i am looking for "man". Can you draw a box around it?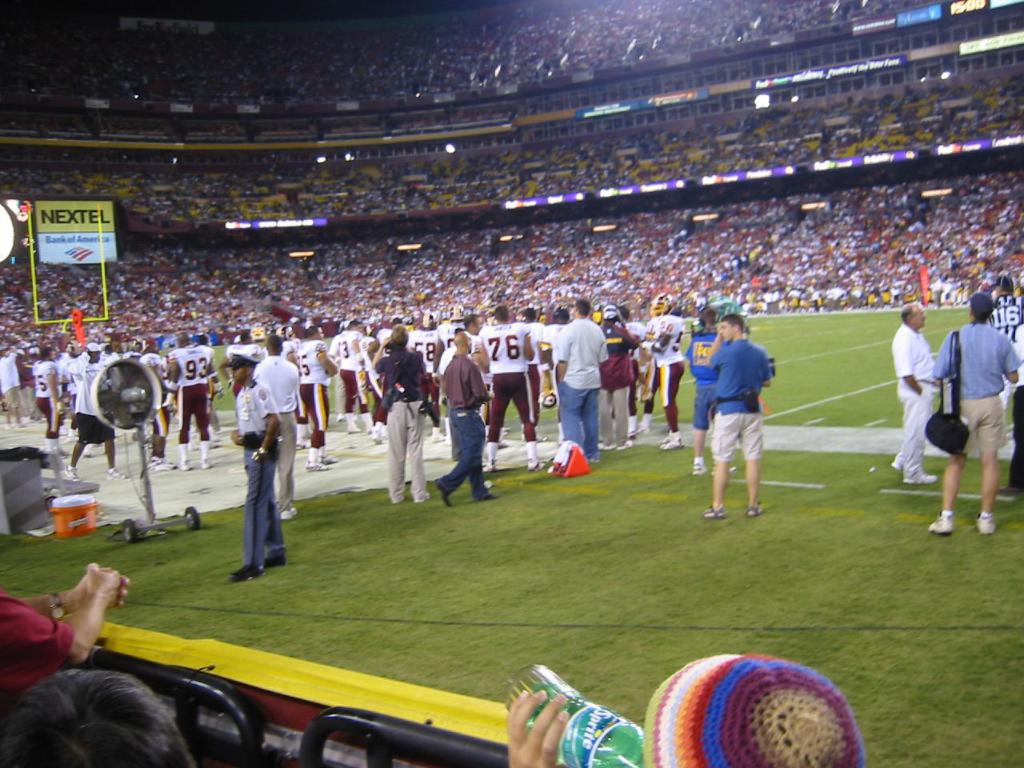
Sure, the bounding box is [x1=0, y1=346, x2=22, y2=423].
